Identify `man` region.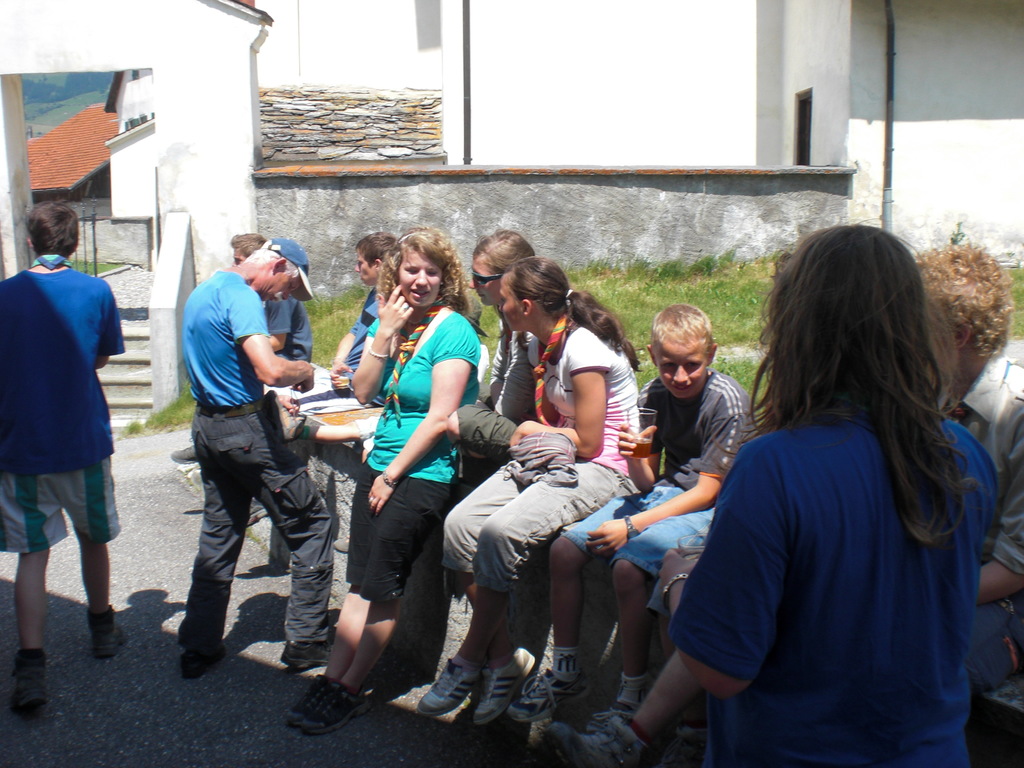
Region: 170, 236, 312, 528.
